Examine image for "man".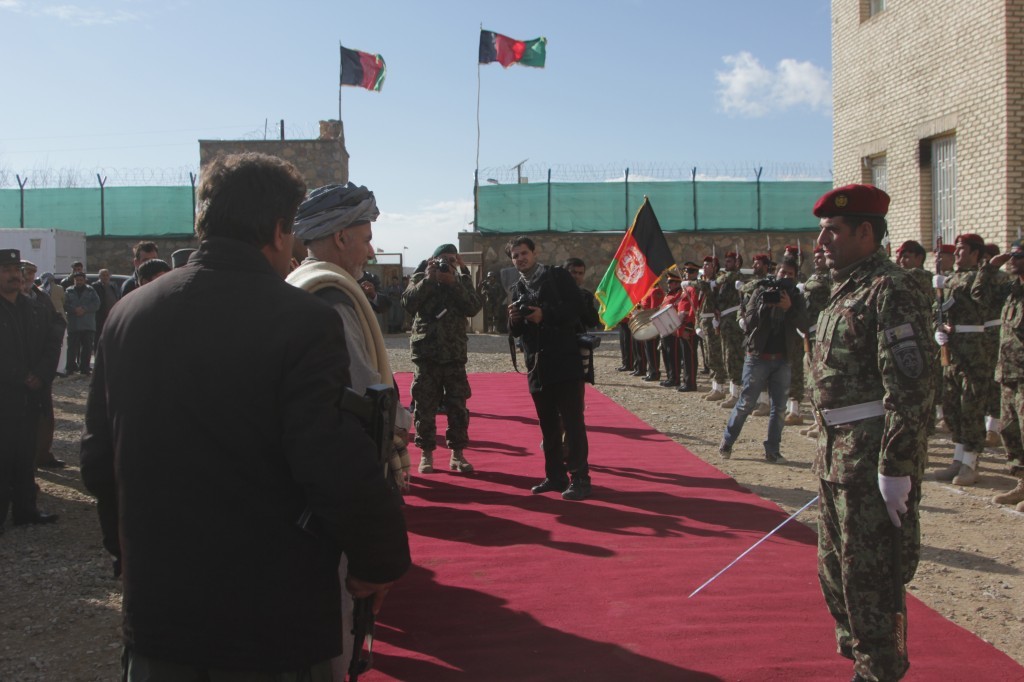
Examination result: region(0, 244, 66, 526).
